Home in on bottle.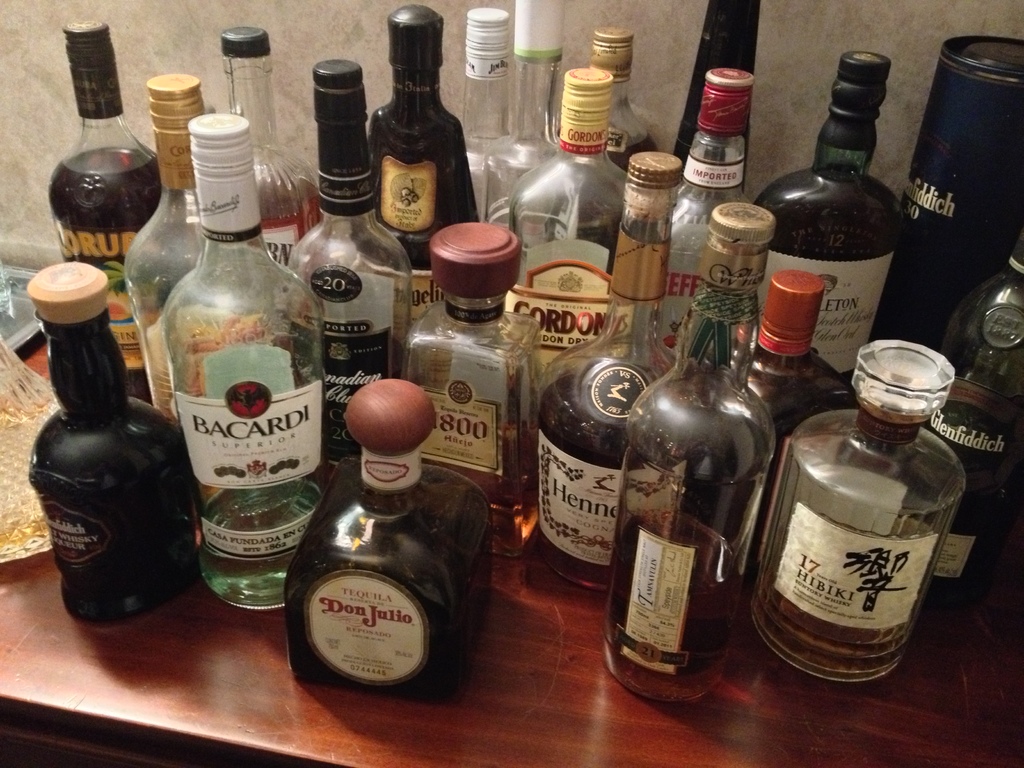
Homed in at Rect(396, 221, 541, 561).
